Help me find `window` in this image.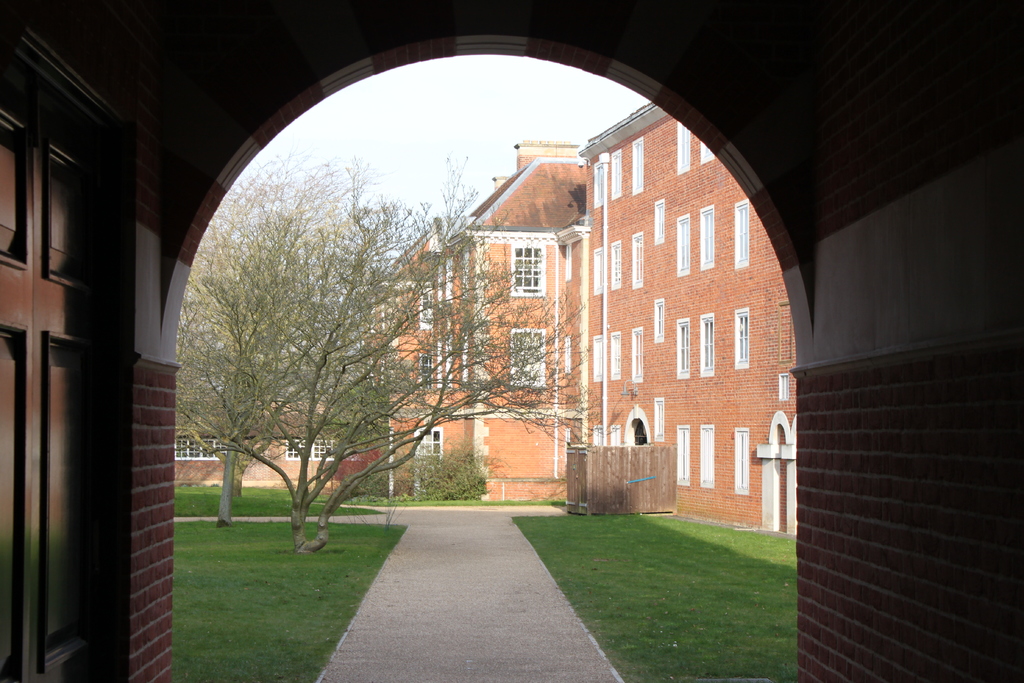
Found it: box=[776, 370, 787, 397].
